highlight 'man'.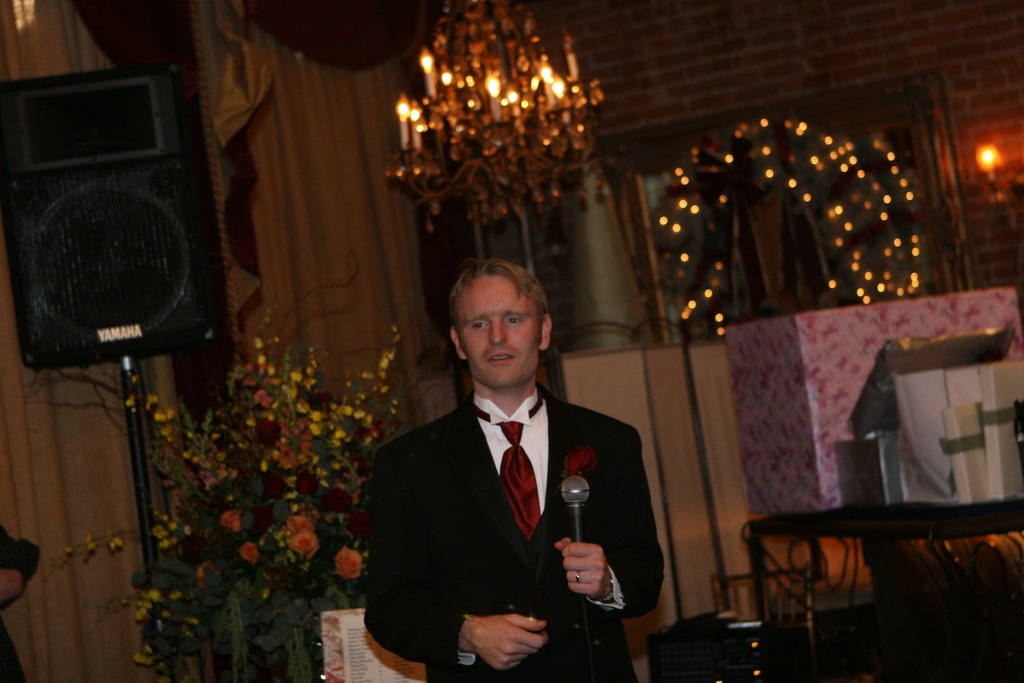
Highlighted region: region(376, 252, 645, 682).
